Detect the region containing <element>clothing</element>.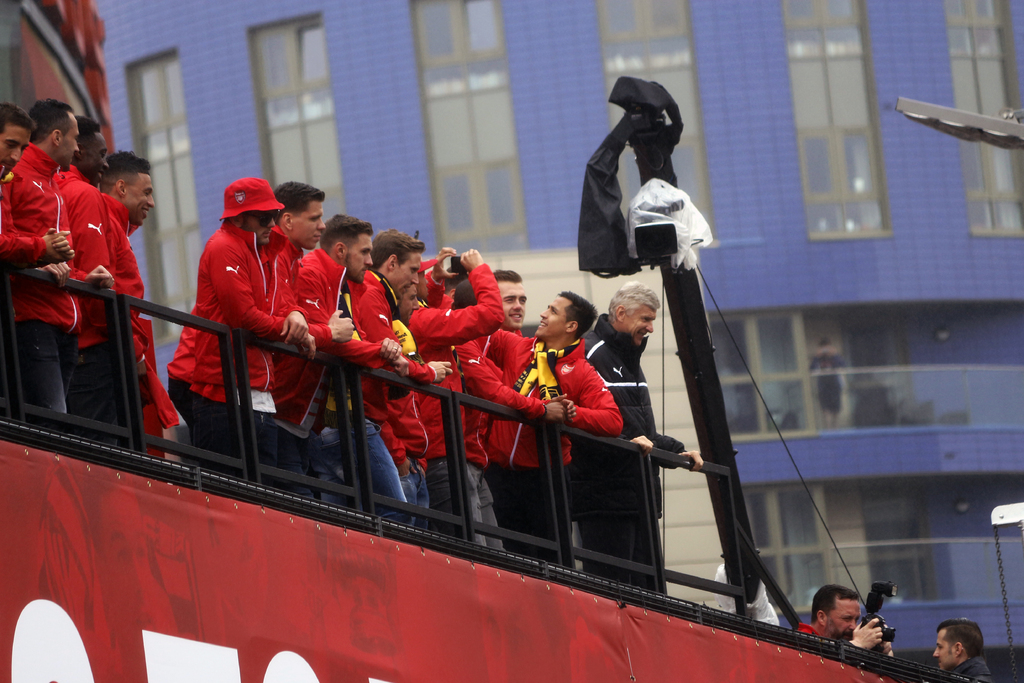
left=796, top=622, right=820, bottom=637.
